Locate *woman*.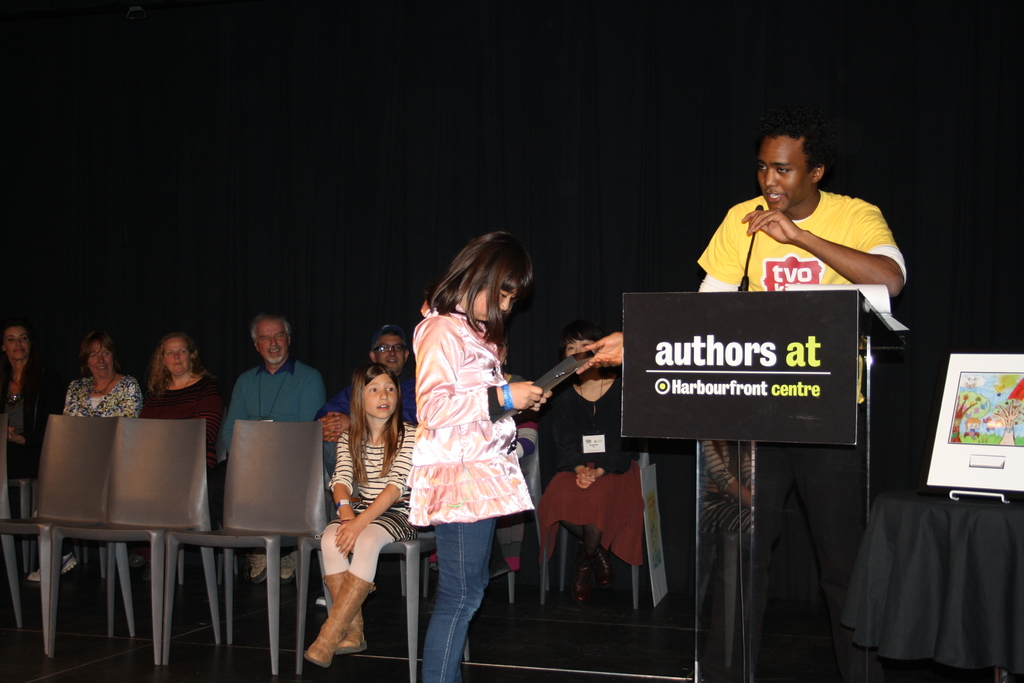
Bounding box: BBox(136, 330, 239, 535).
